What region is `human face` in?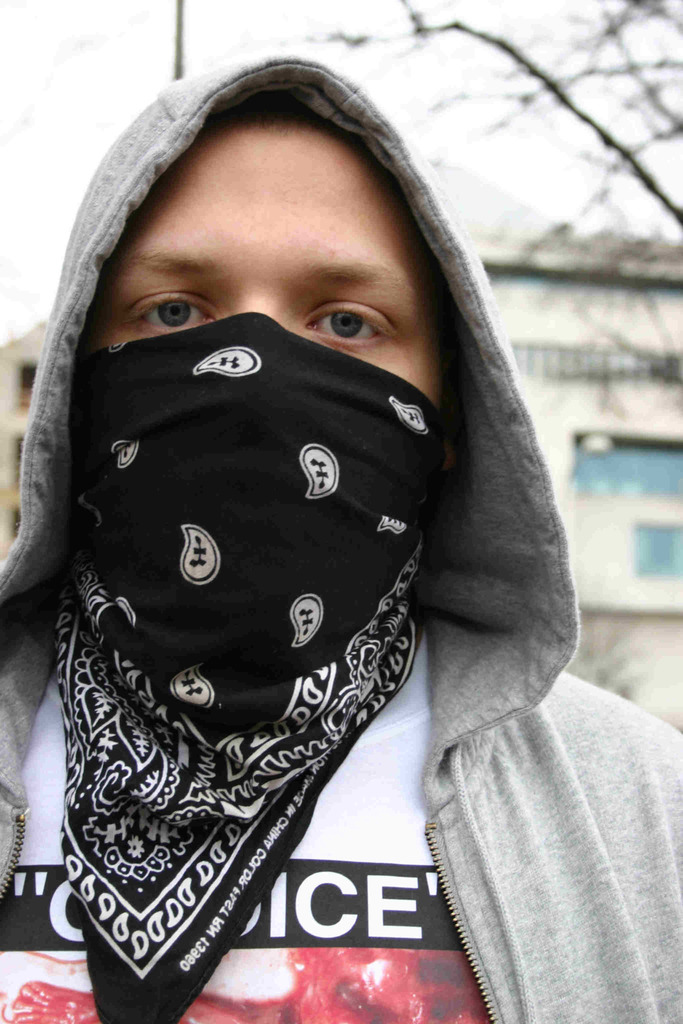
left=100, top=121, right=447, bottom=408.
